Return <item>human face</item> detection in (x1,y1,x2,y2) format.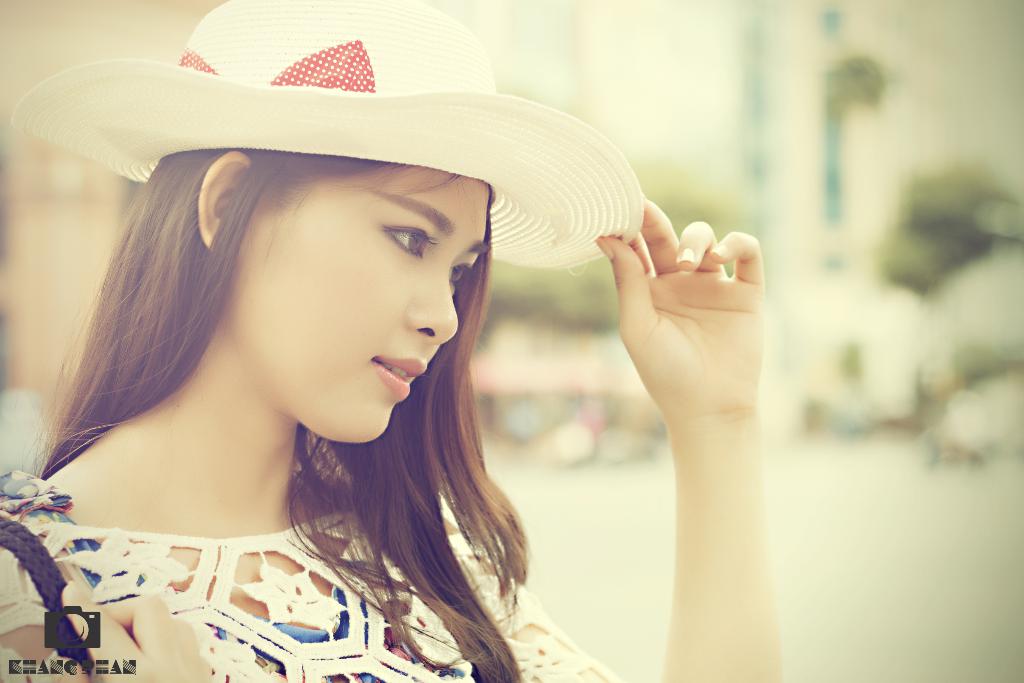
(241,170,487,444).
